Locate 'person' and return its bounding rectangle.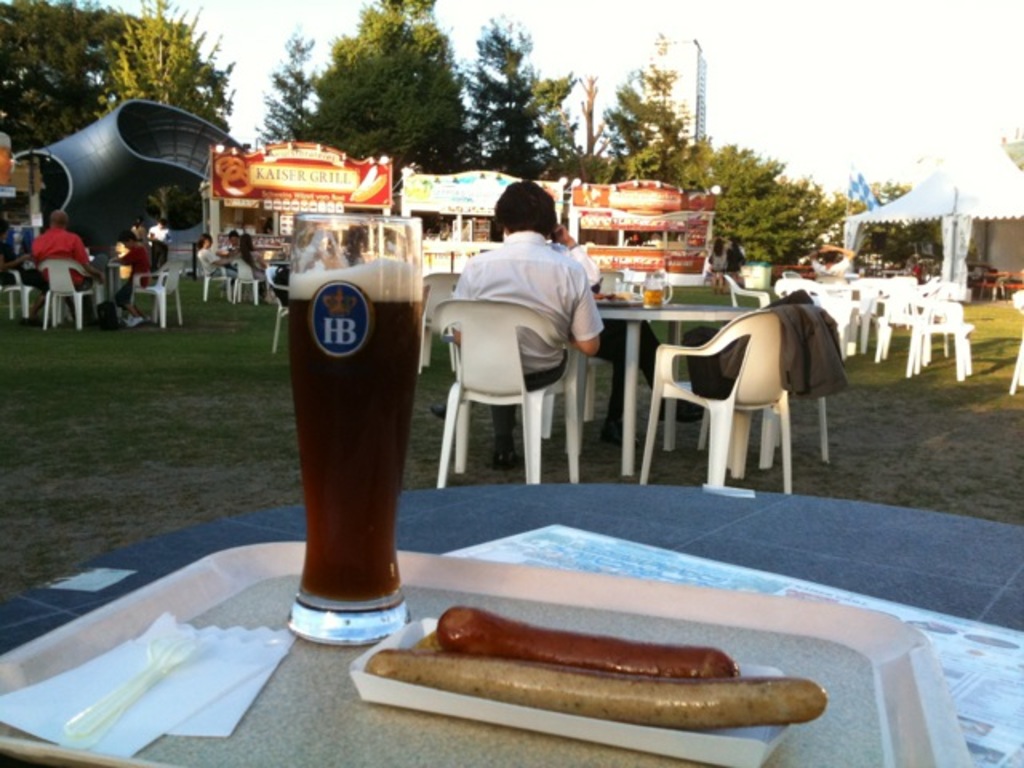
l=226, t=229, r=242, b=262.
